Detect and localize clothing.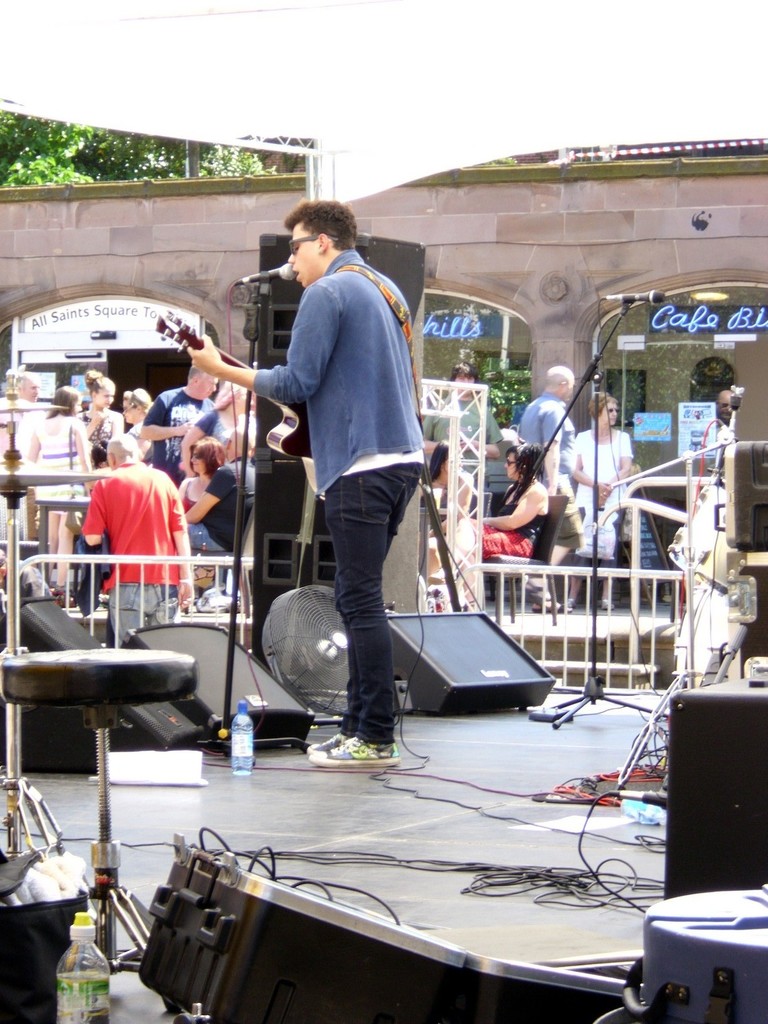
Localized at BBox(502, 404, 572, 538).
